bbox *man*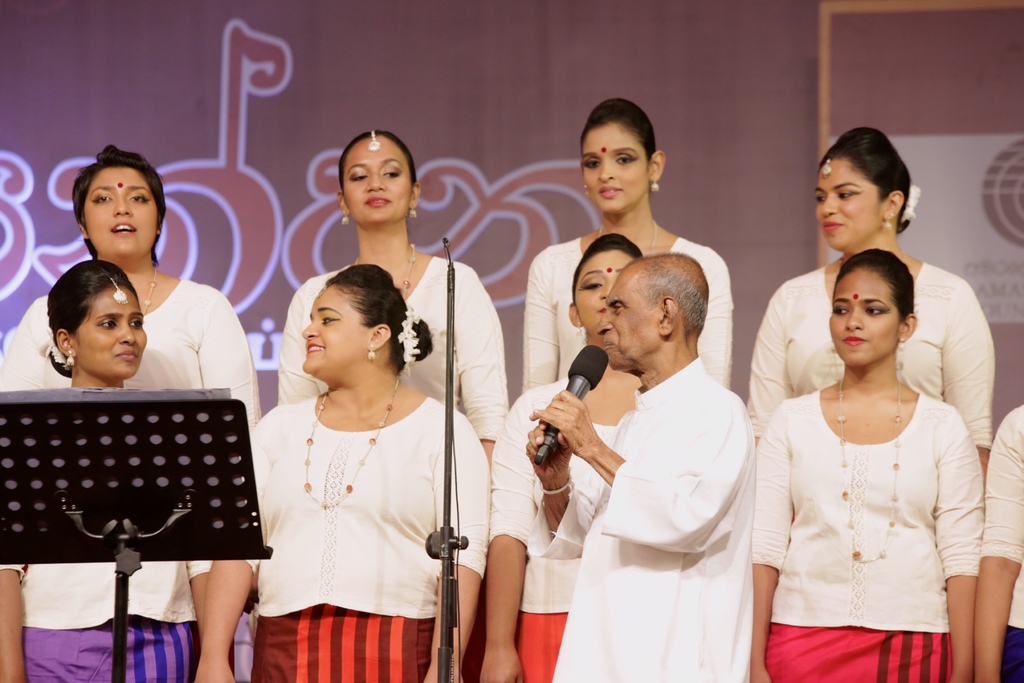
<bbox>546, 229, 782, 675</bbox>
